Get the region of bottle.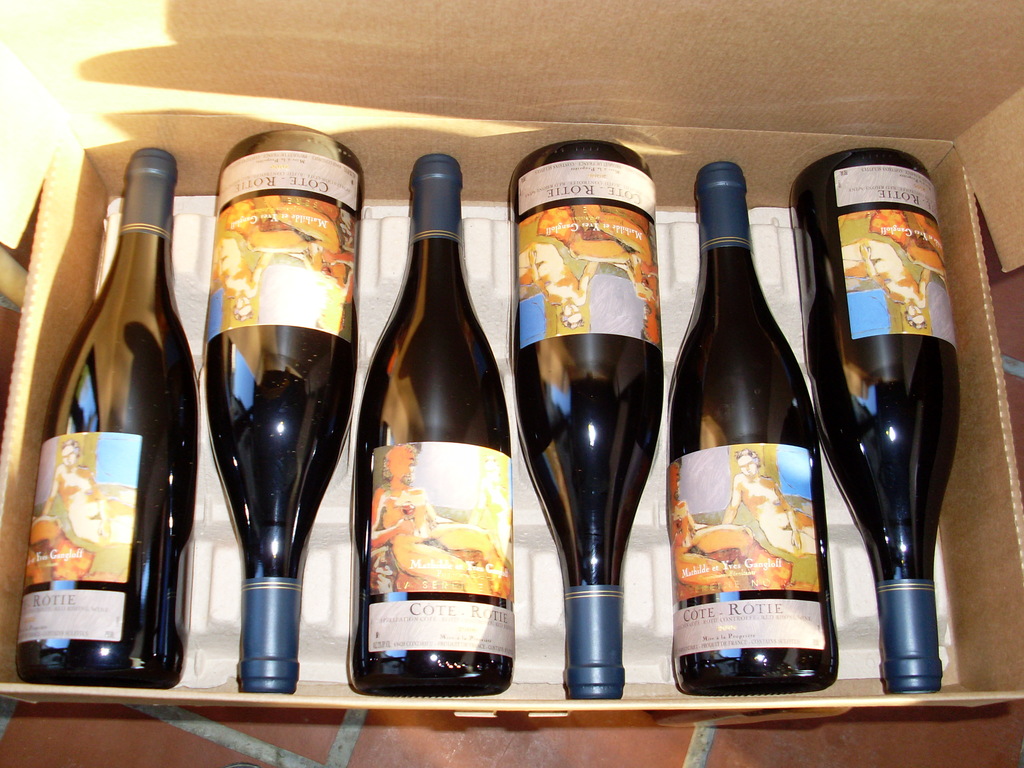
select_region(200, 125, 369, 694).
